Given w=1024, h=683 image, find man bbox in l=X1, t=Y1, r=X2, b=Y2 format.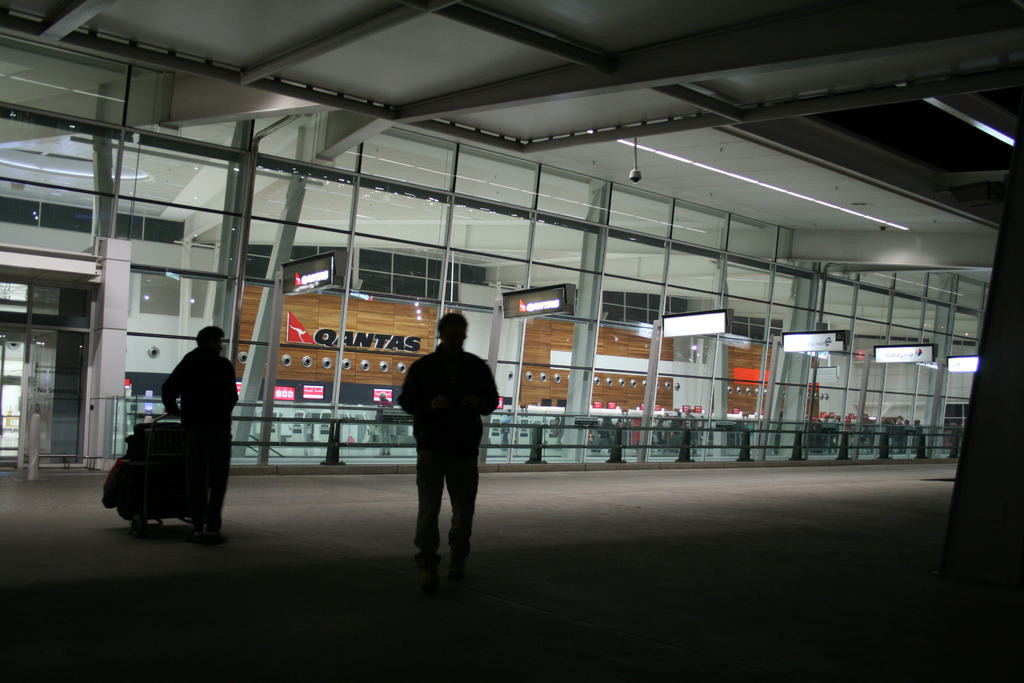
l=395, t=311, r=497, b=573.
